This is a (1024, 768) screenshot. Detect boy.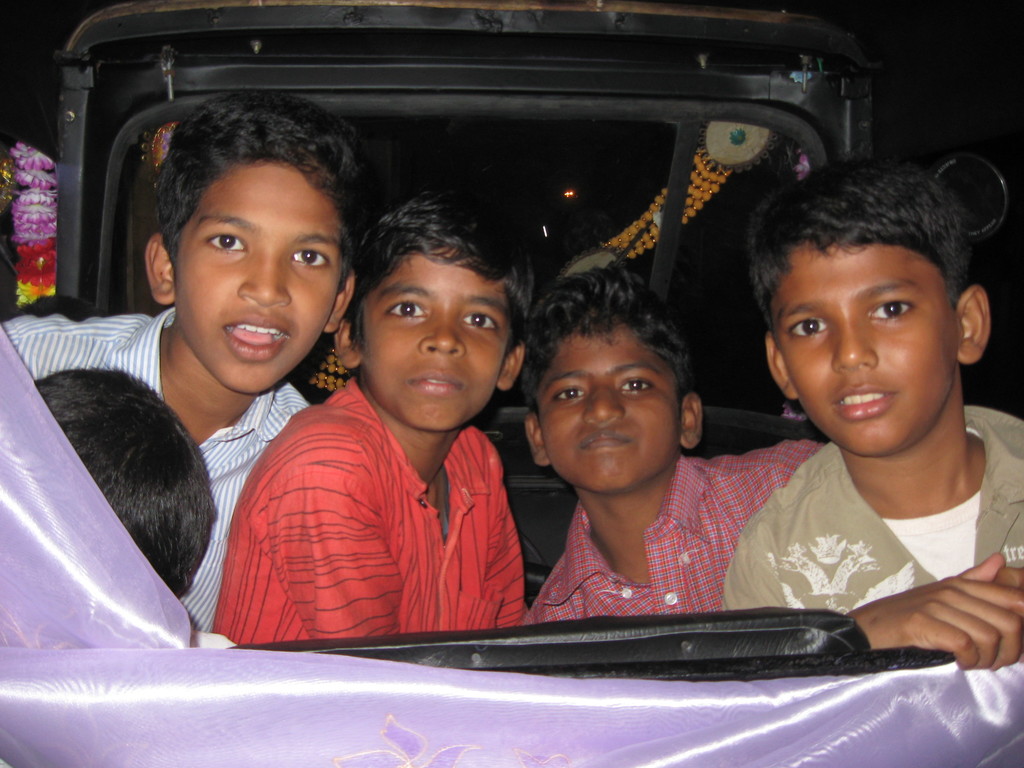
514,250,850,628.
